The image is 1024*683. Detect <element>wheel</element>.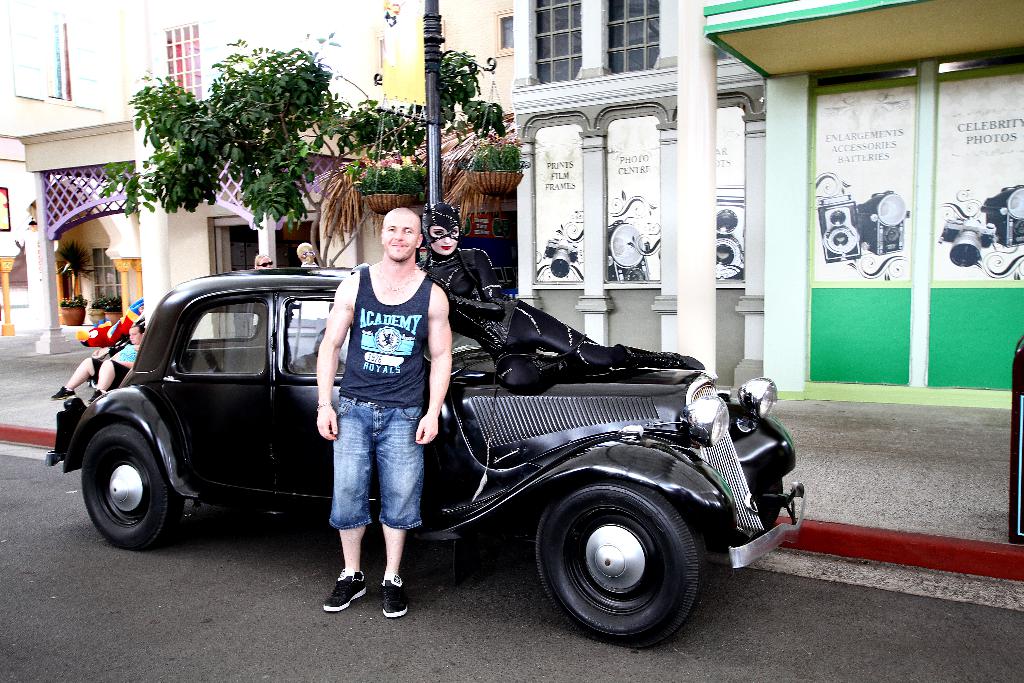
Detection: x1=81 y1=420 x2=178 y2=553.
